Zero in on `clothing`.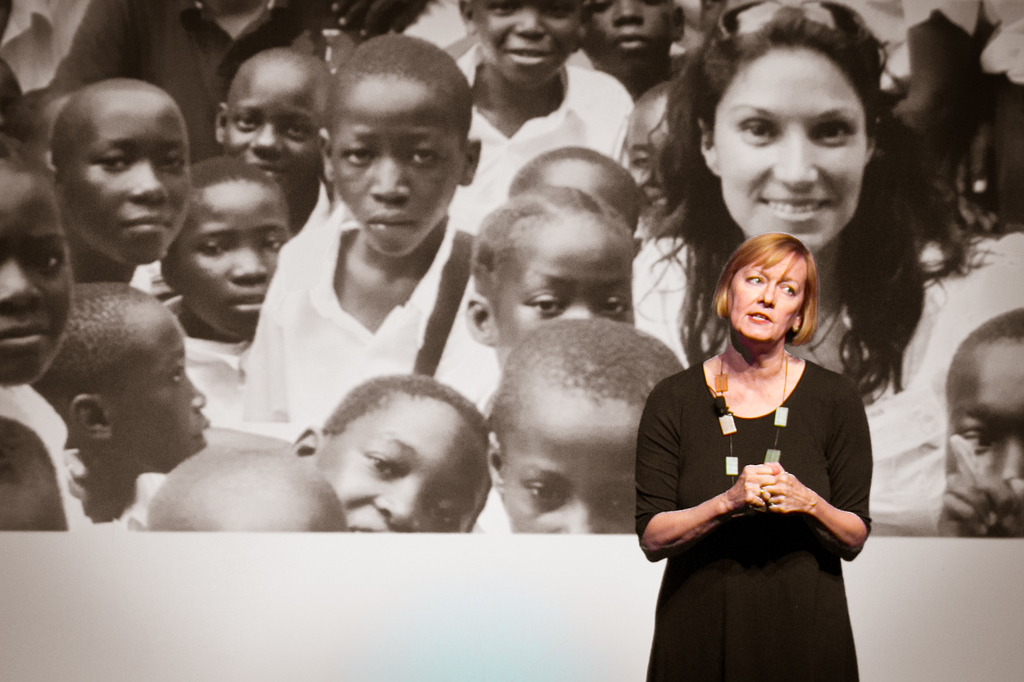
Zeroed in: select_region(159, 299, 252, 429).
